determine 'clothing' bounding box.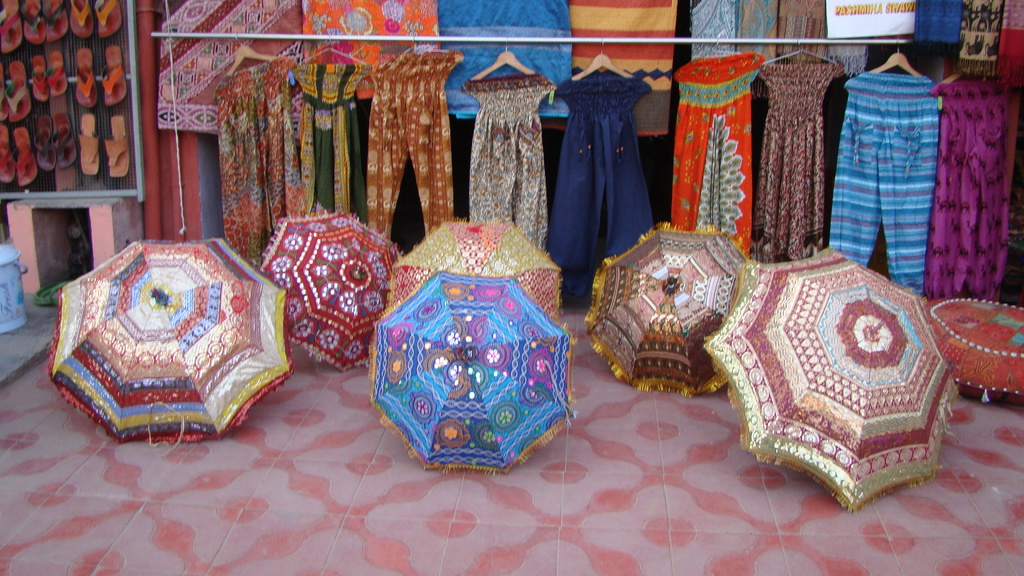
Determined: [546, 74, 659, 274].
